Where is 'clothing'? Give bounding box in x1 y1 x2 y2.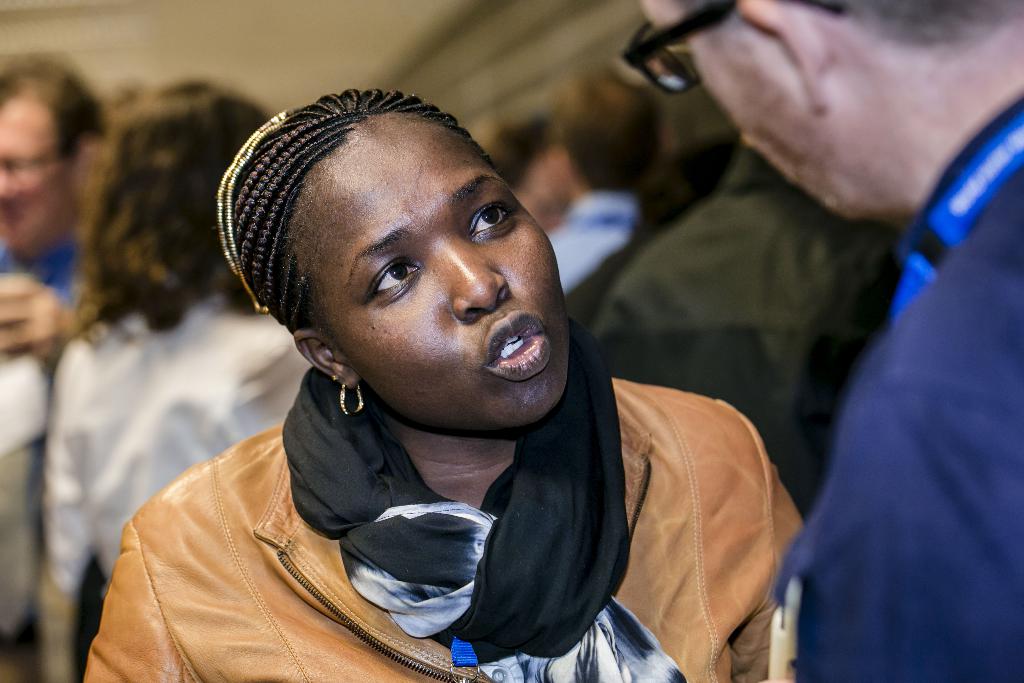
567 149 917 497.
